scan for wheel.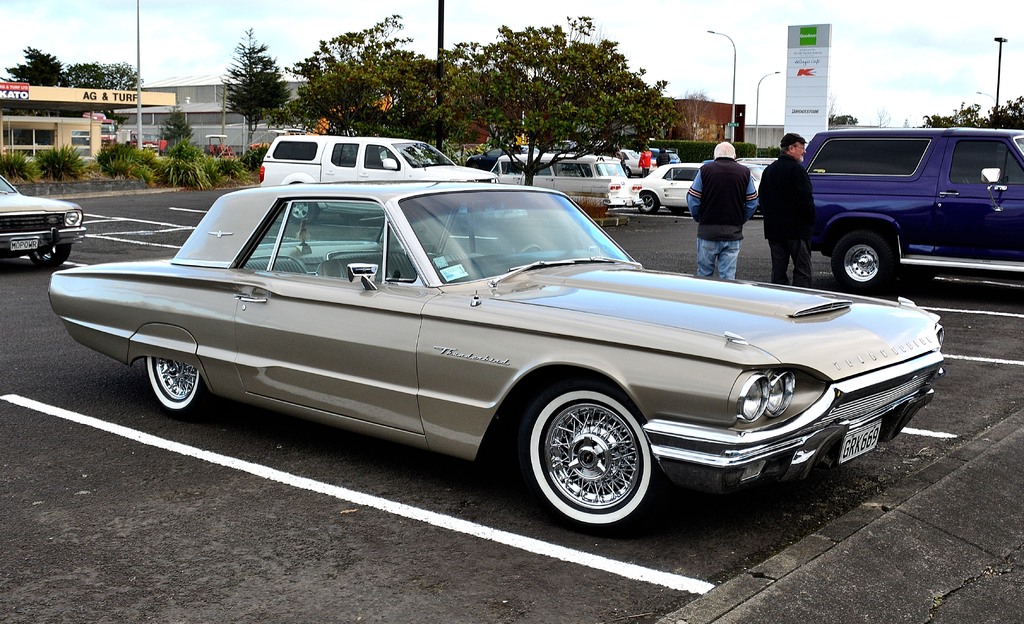
Scan result: [284,201,320,226].
